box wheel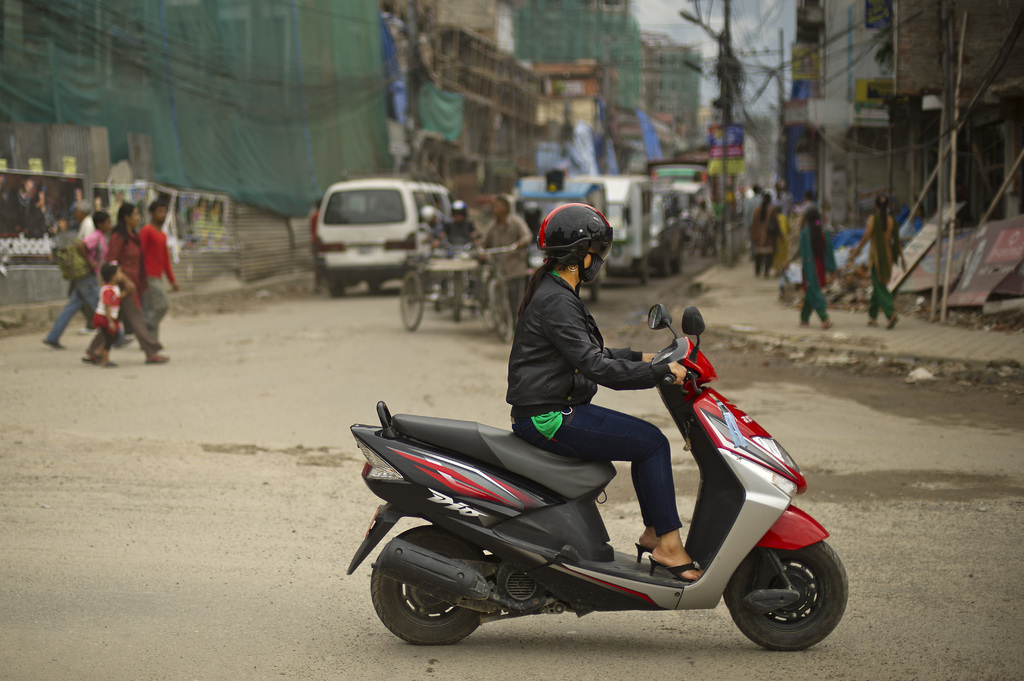
bbox(726, 541, 850, 649)
